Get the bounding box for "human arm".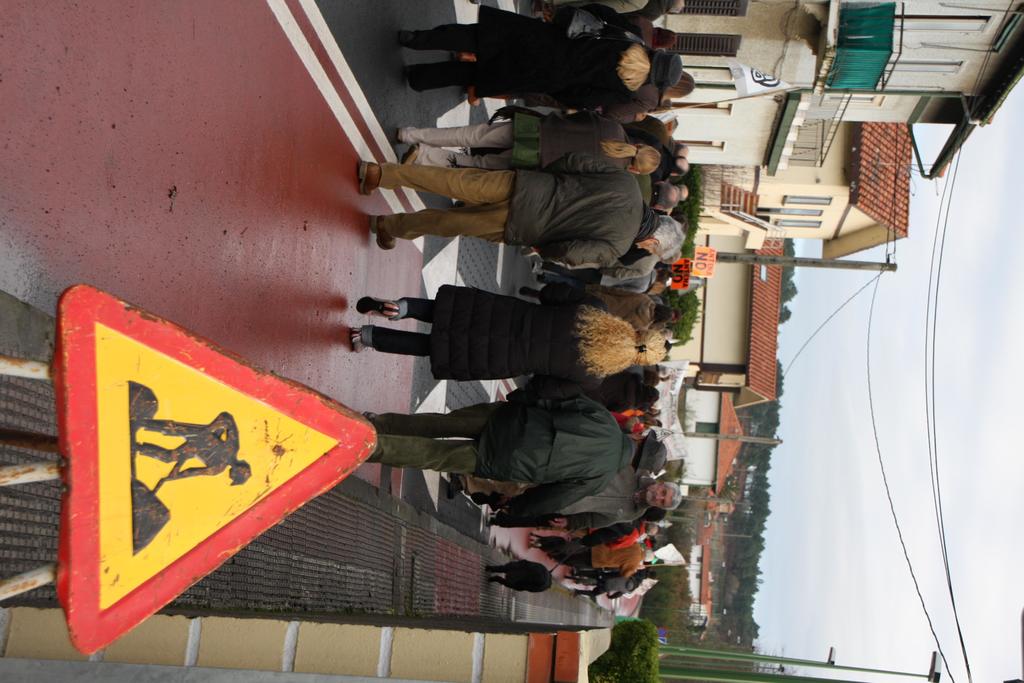
{"left": 616, "top": 561, "right": 641, "bottom": 578}.
